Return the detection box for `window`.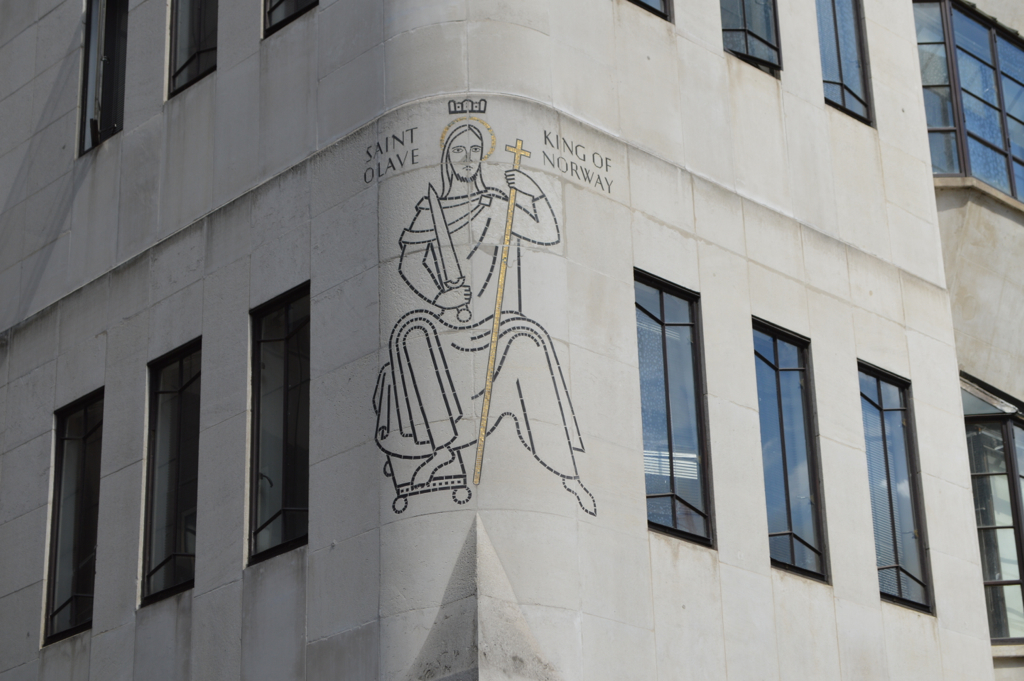
rect(256, 0, 317, 37).
